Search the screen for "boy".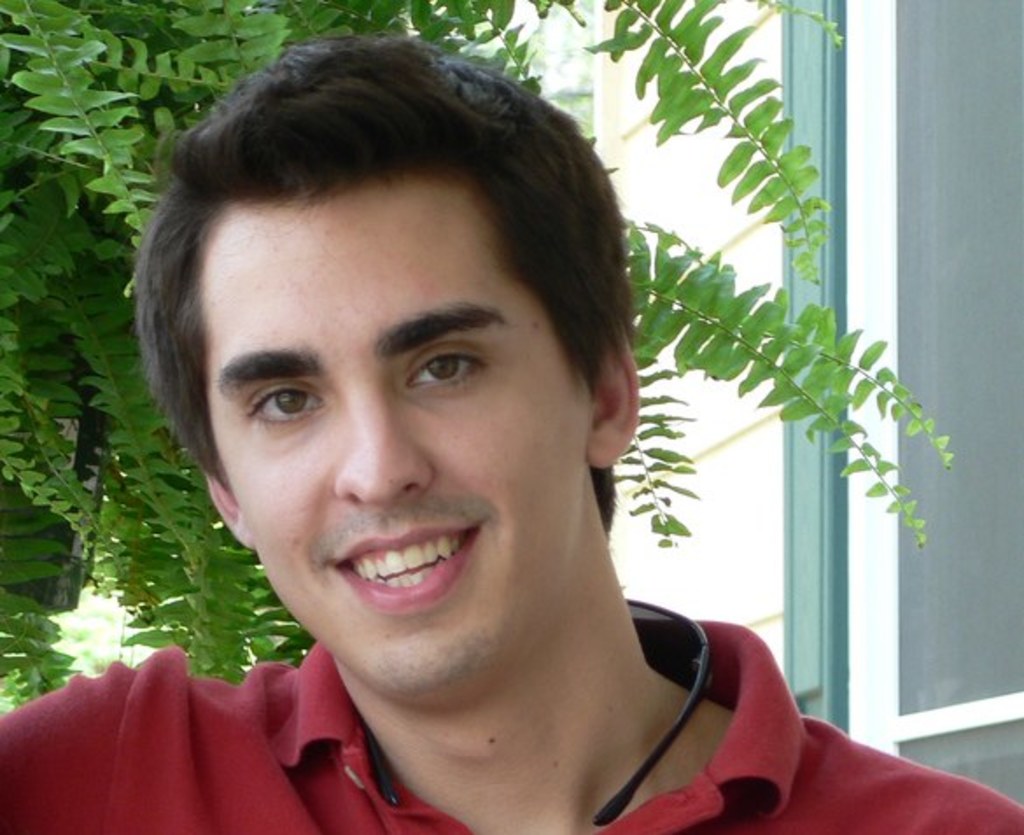
Found at region(42, 18, 810, 834).
